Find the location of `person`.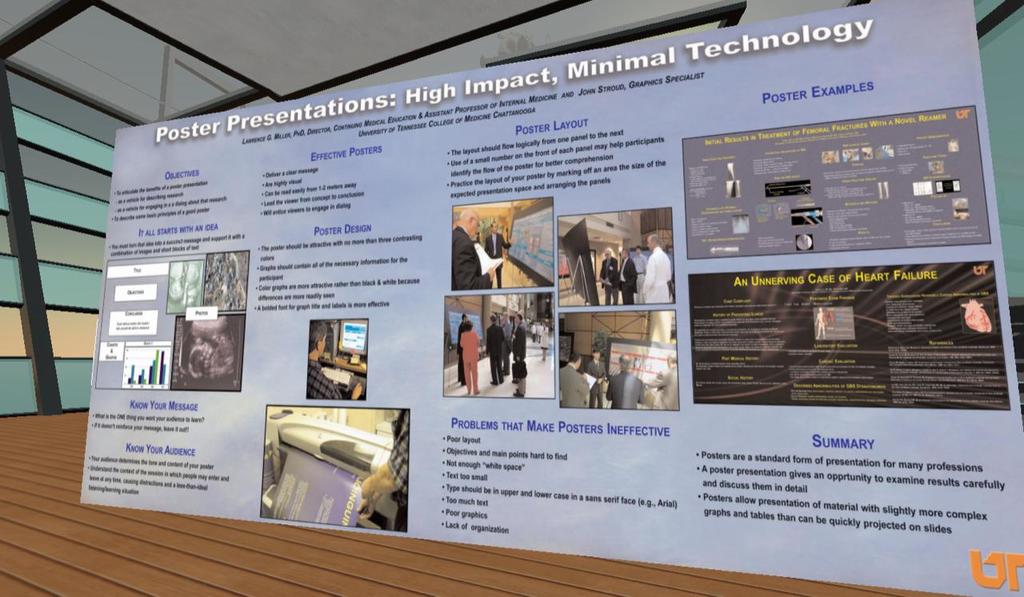
Location: (left=487, top=315, right=506, bottom=383).
